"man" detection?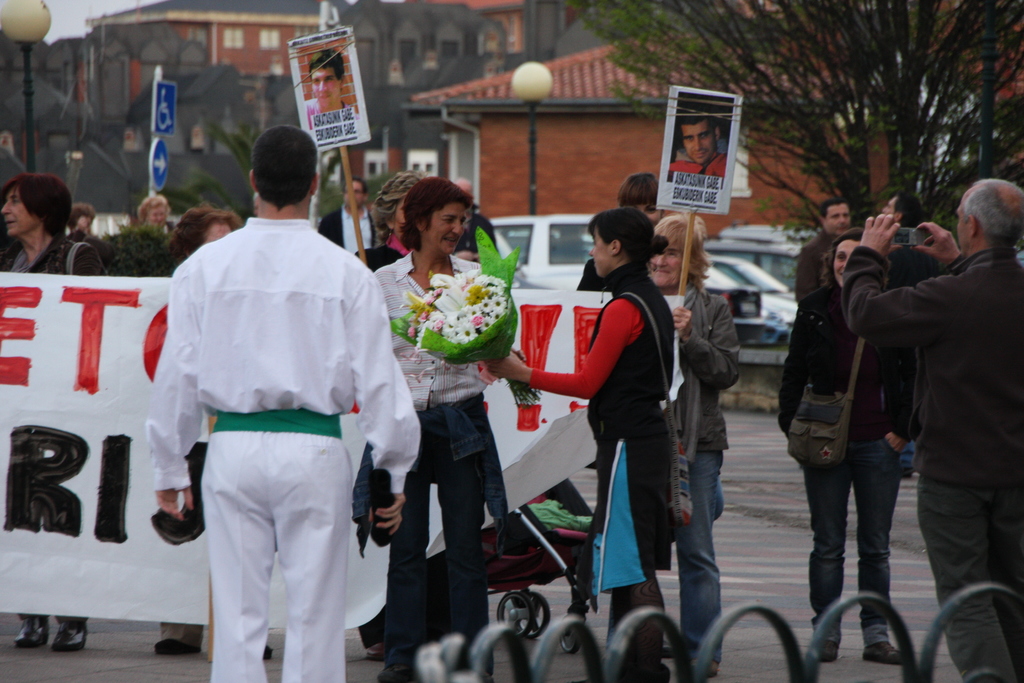
321/174/392/256
